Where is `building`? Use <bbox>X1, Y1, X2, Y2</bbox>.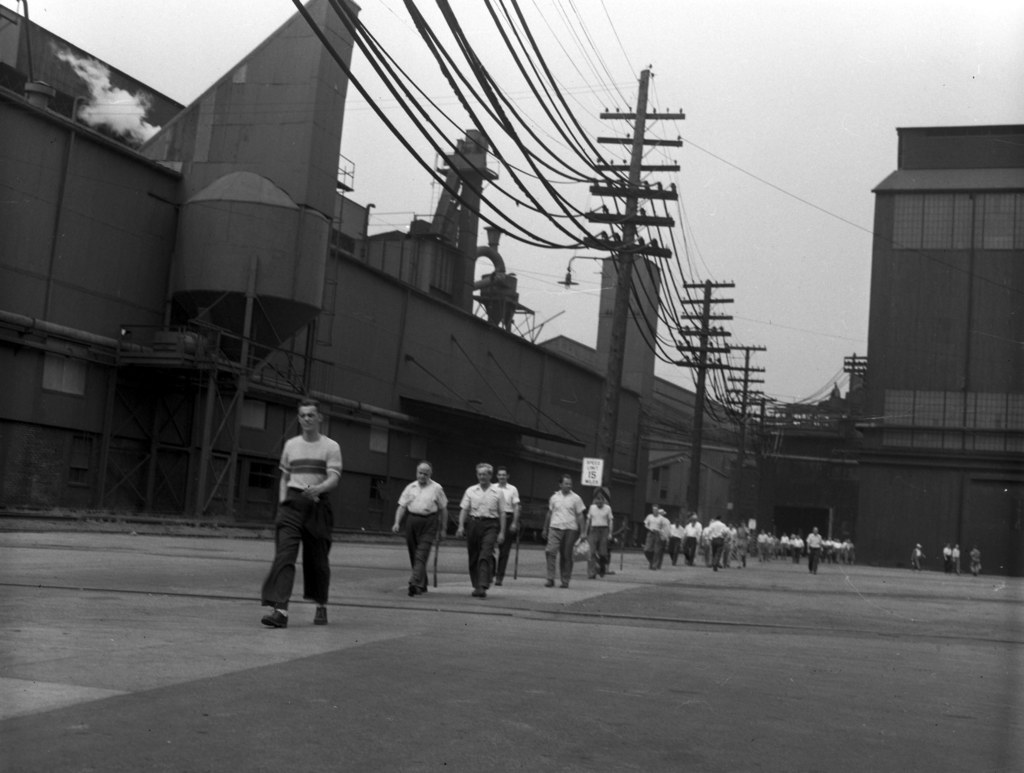
<bbox>542, 332, 765, 449</bbox>.
